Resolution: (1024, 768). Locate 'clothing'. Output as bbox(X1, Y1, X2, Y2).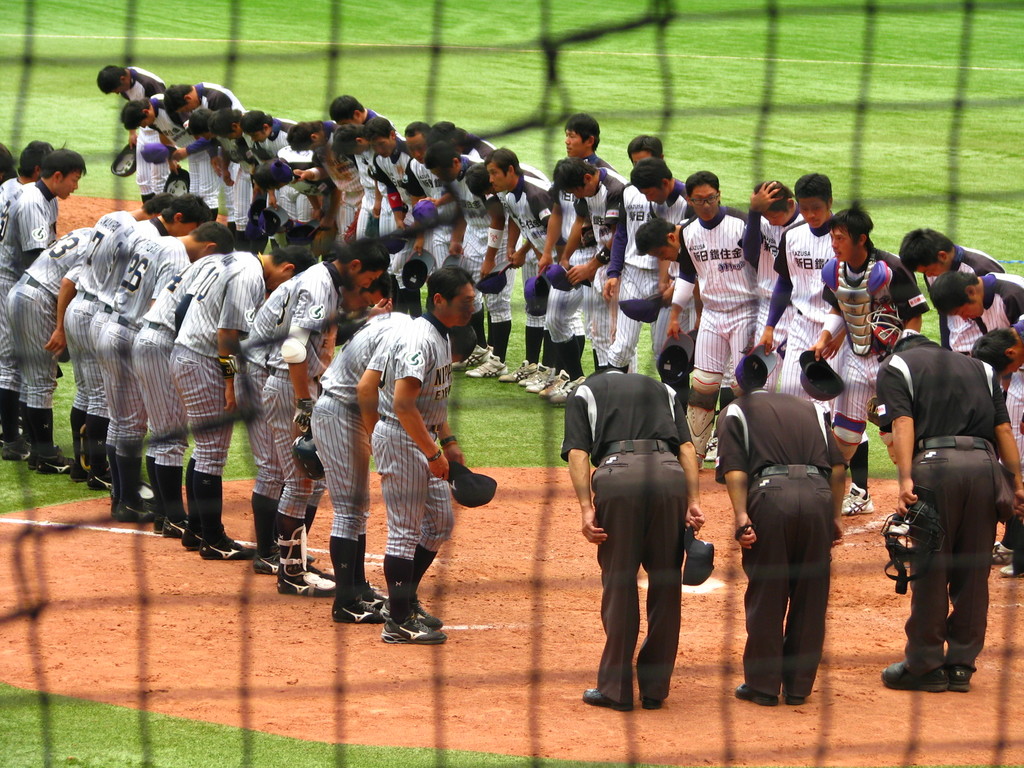
bbox(872, 342, 1018, 675).
